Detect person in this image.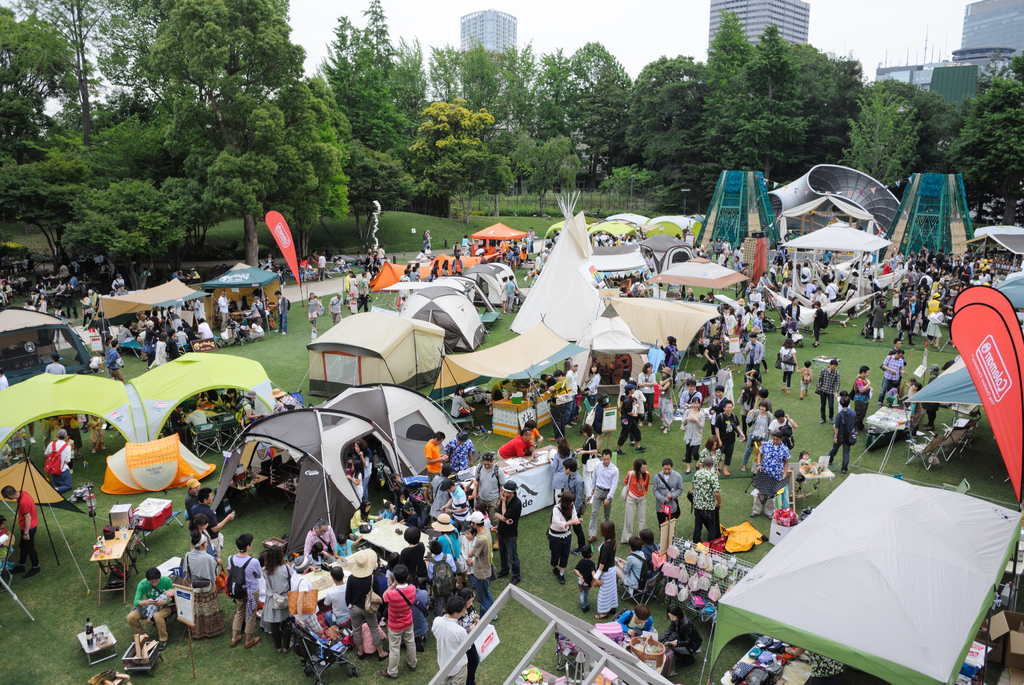
Detection: <box>546,489,584,581</box>.
